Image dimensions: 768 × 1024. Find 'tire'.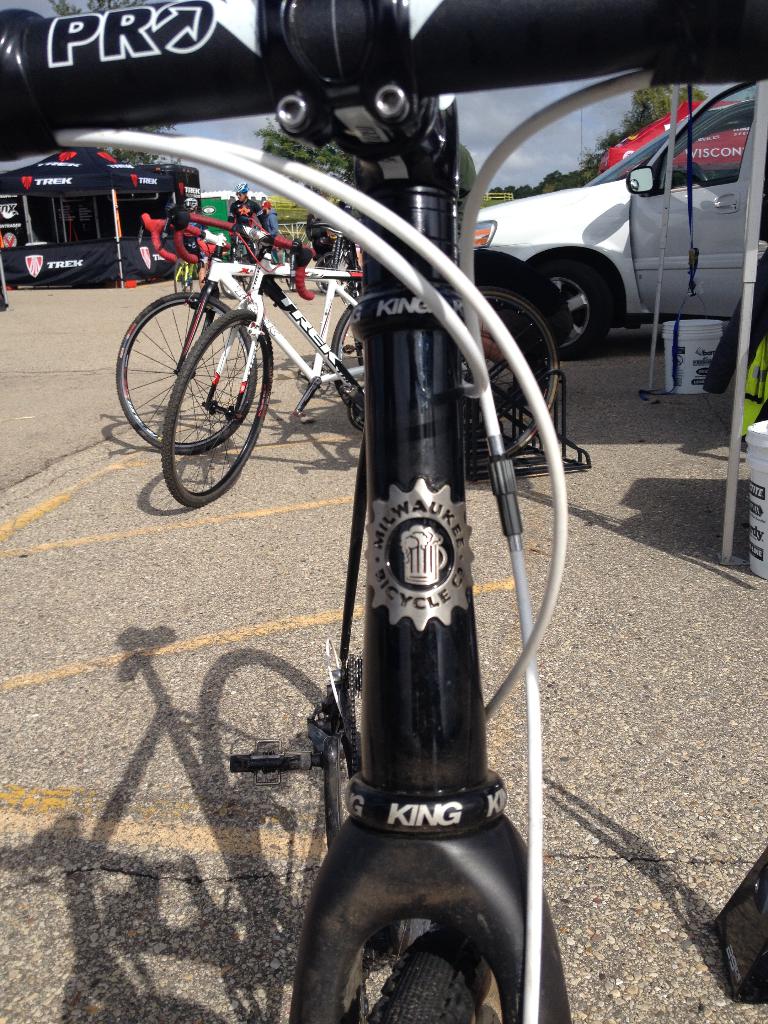
select_region(118, 285, 269, 449).
